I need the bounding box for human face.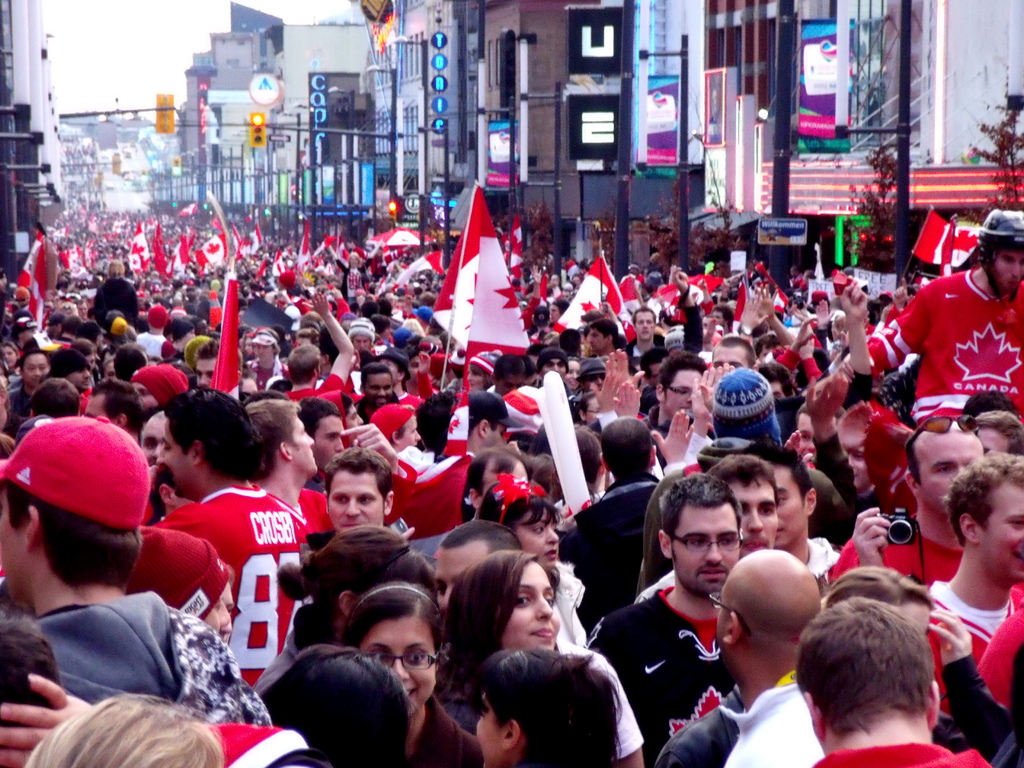
Here it is: {"left": 359, "top": 621, "right": 438, "bottom": 710}.
